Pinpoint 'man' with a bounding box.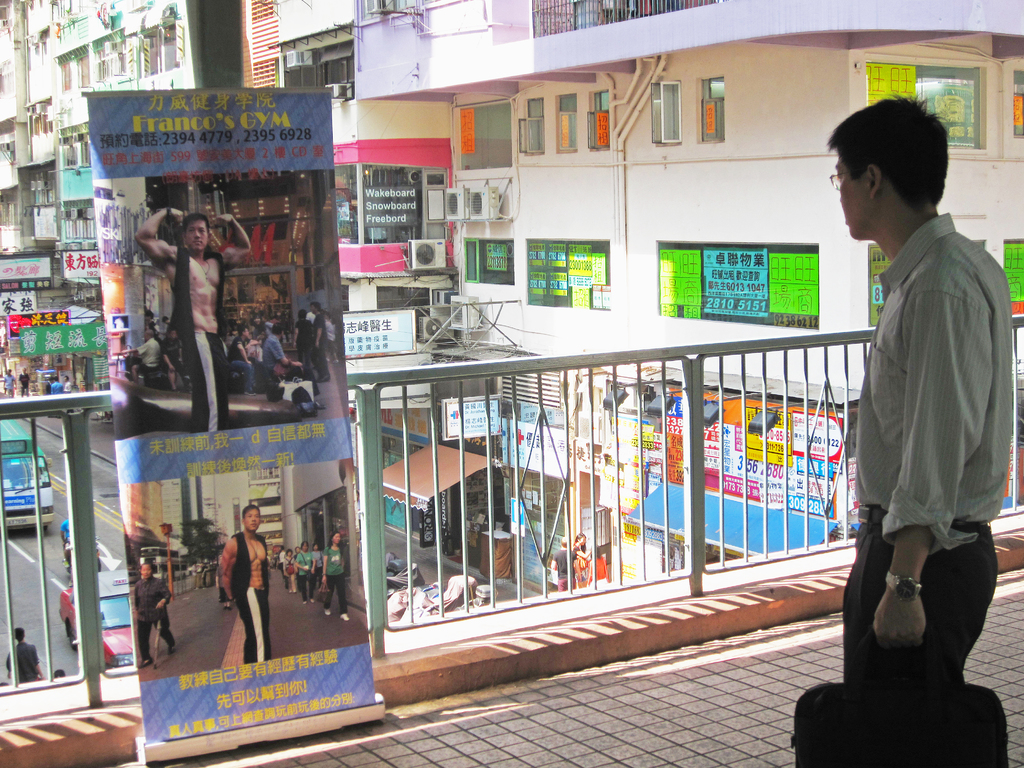
region(258, 317, 328, 401).
